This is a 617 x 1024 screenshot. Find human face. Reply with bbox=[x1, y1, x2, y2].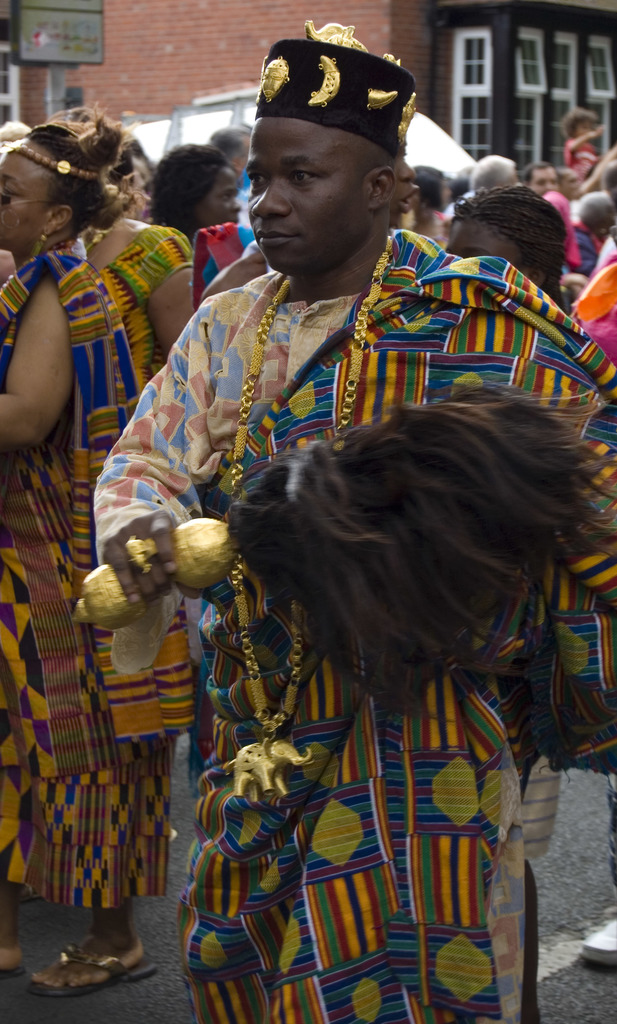
bbox=[505, 170, 517, 186].
